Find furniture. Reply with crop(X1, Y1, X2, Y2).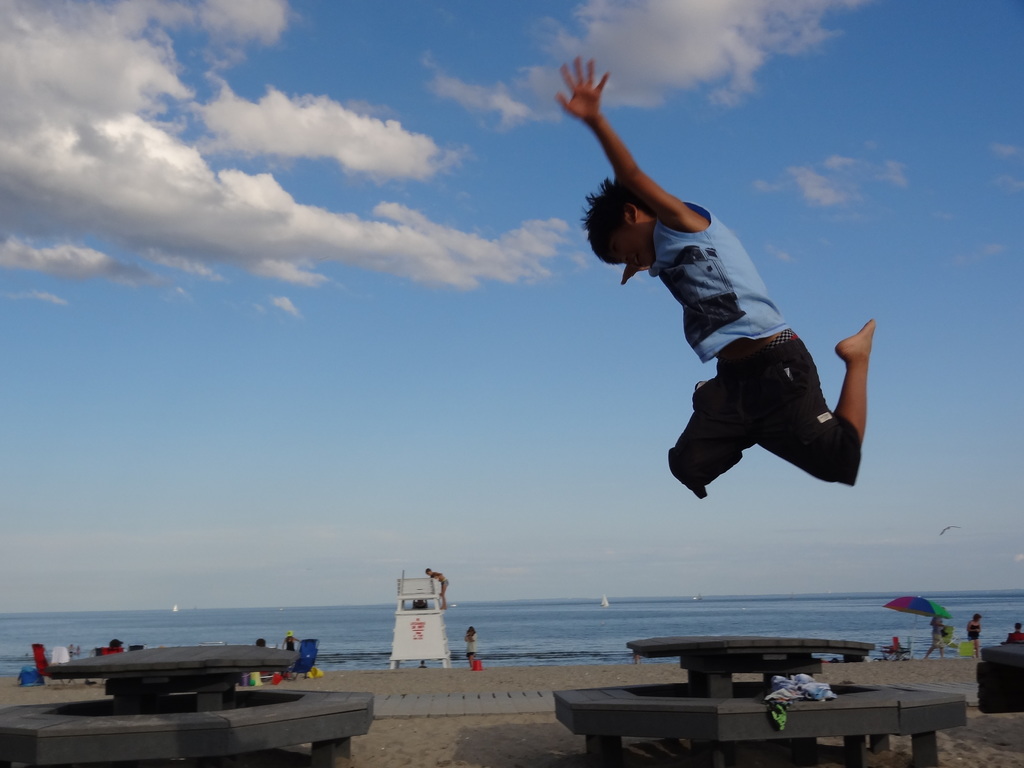
crop(283, 638, 320, 678).
